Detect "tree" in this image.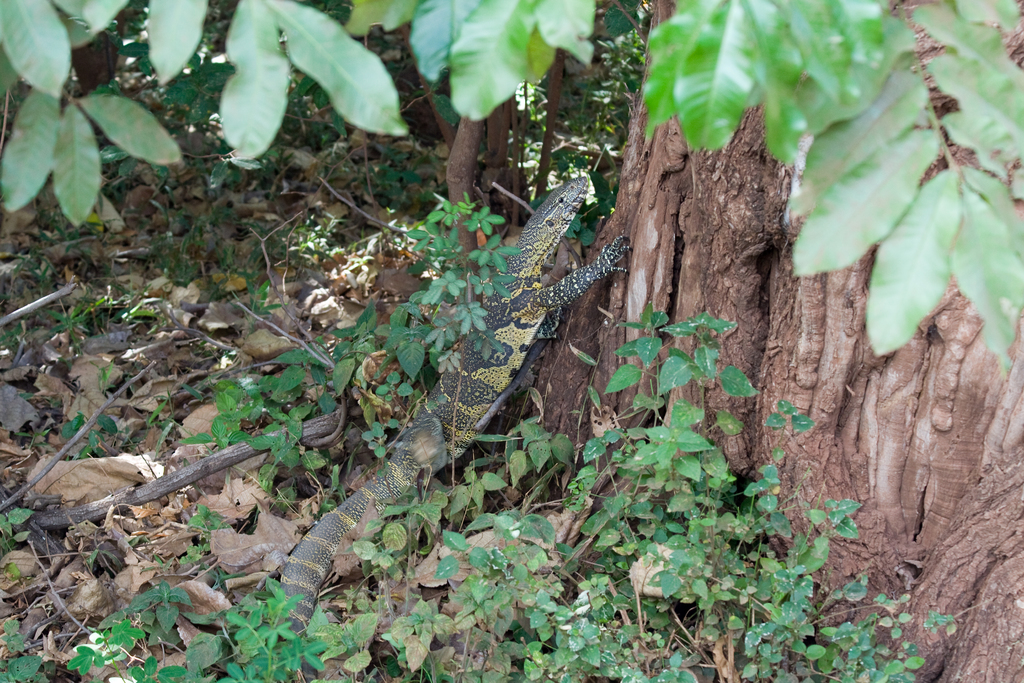
Detection: [x1=1, y1=0, x2=1023, y2=682].
